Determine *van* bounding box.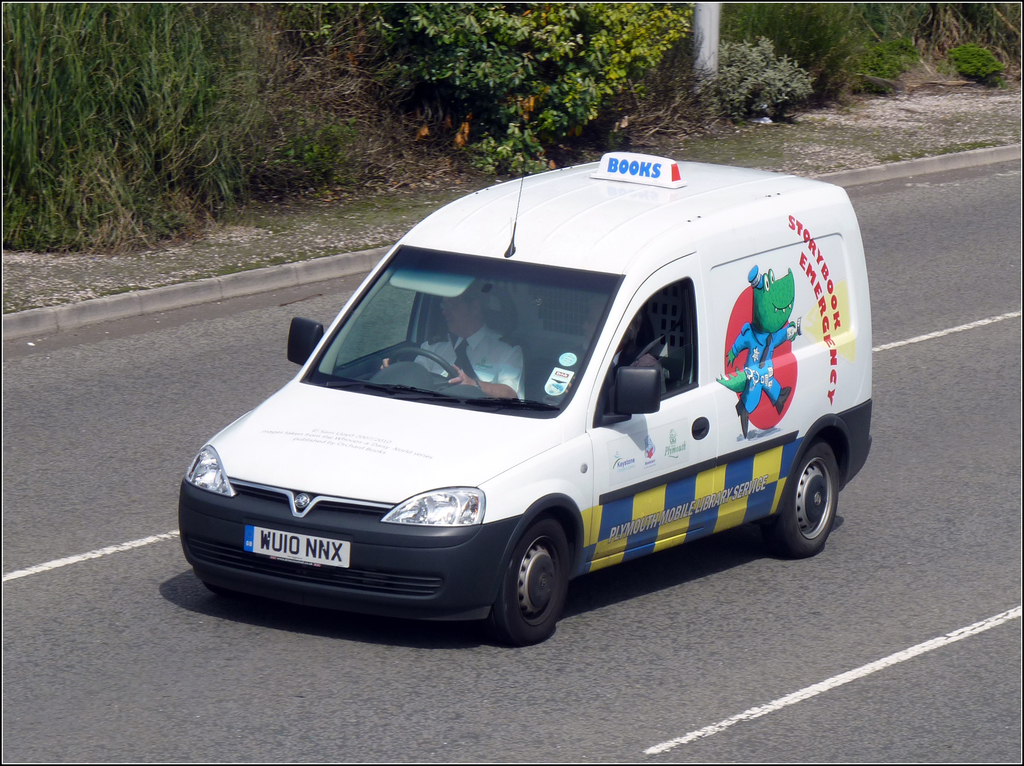
Determined: detection(180, 147, 876, 645).
